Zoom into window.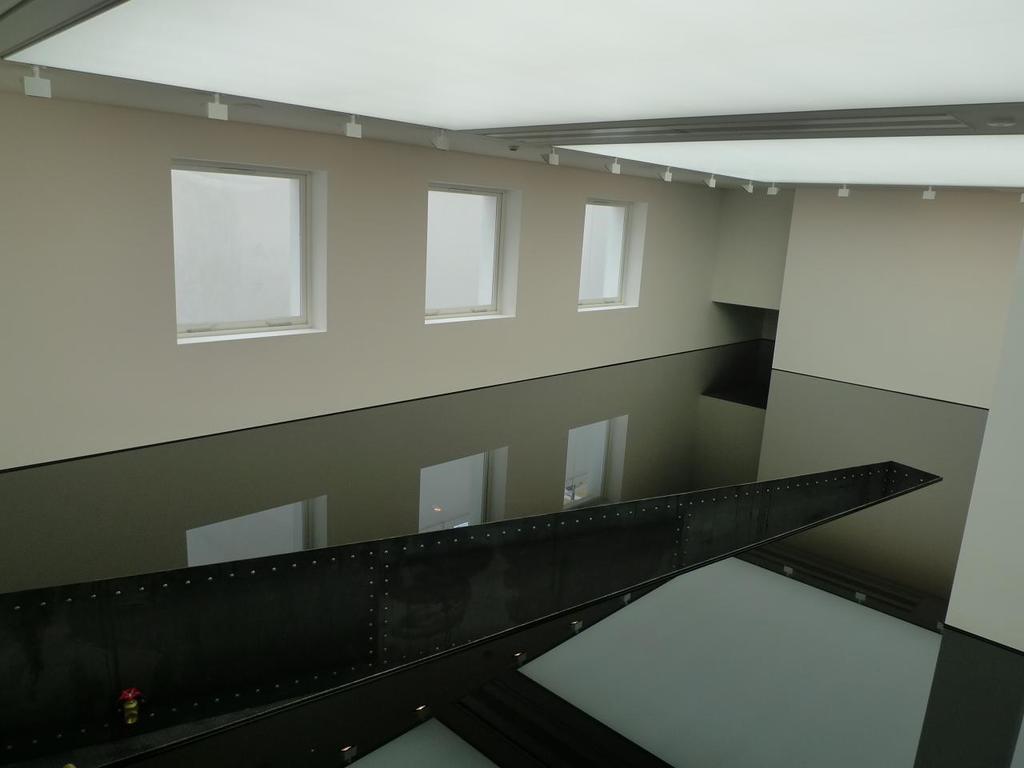
Zoom target: detection(567, 422, 610, 506).
